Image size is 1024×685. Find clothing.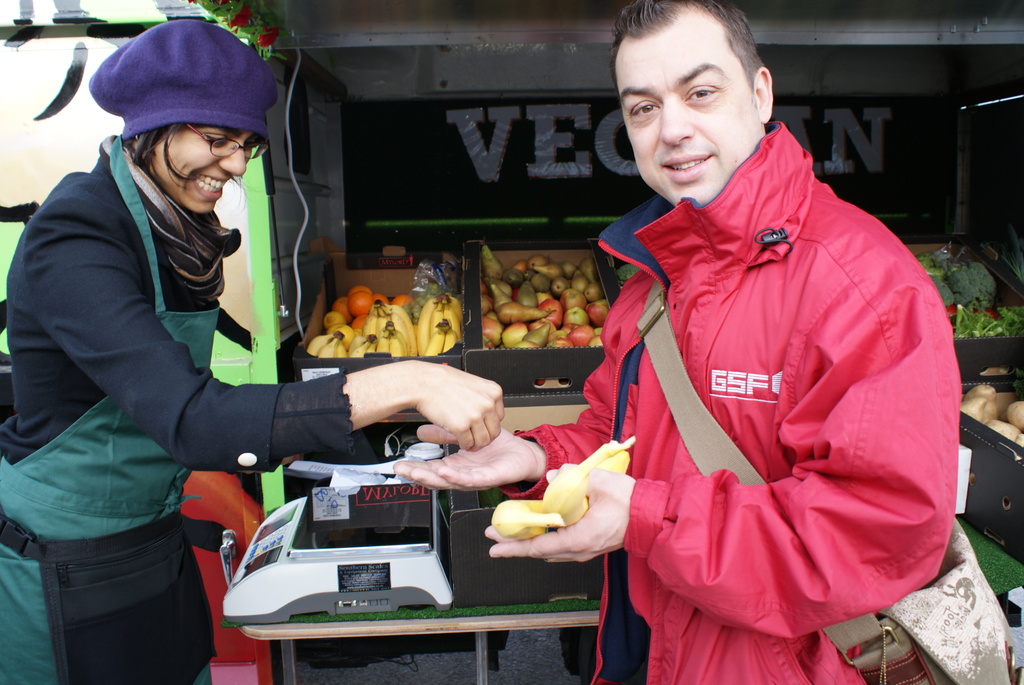
BBox(0, 136, 360, 678).
